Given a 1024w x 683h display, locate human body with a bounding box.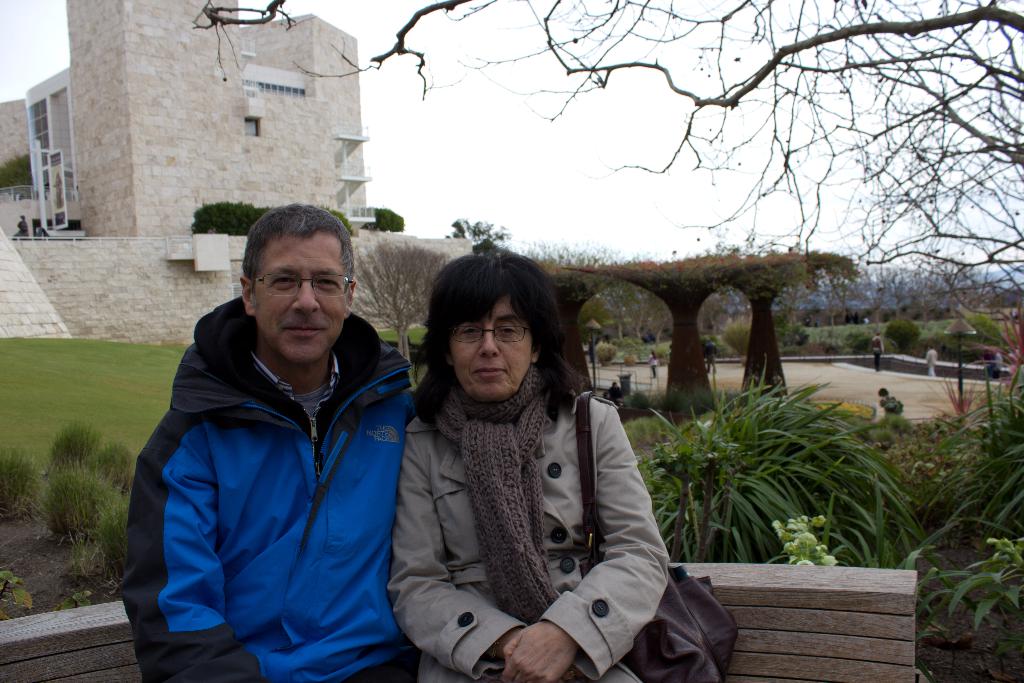
Located: box(119, 205, 422, 682).
